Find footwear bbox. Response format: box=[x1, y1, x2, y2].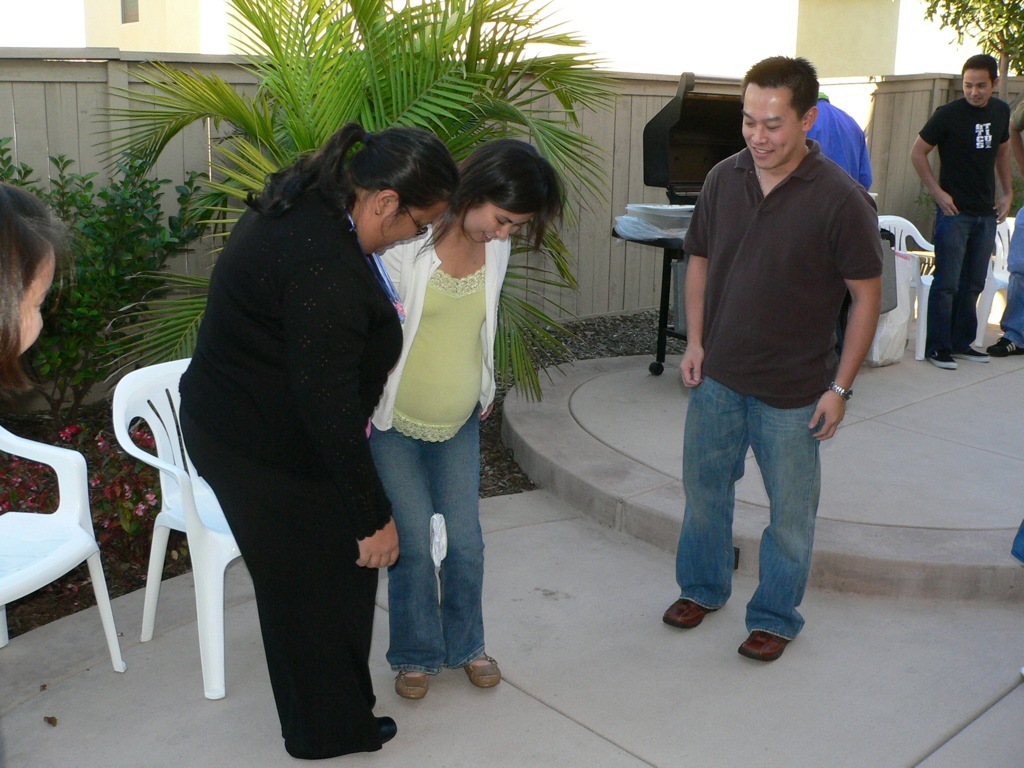
box=[663, 594, 721, 629].
